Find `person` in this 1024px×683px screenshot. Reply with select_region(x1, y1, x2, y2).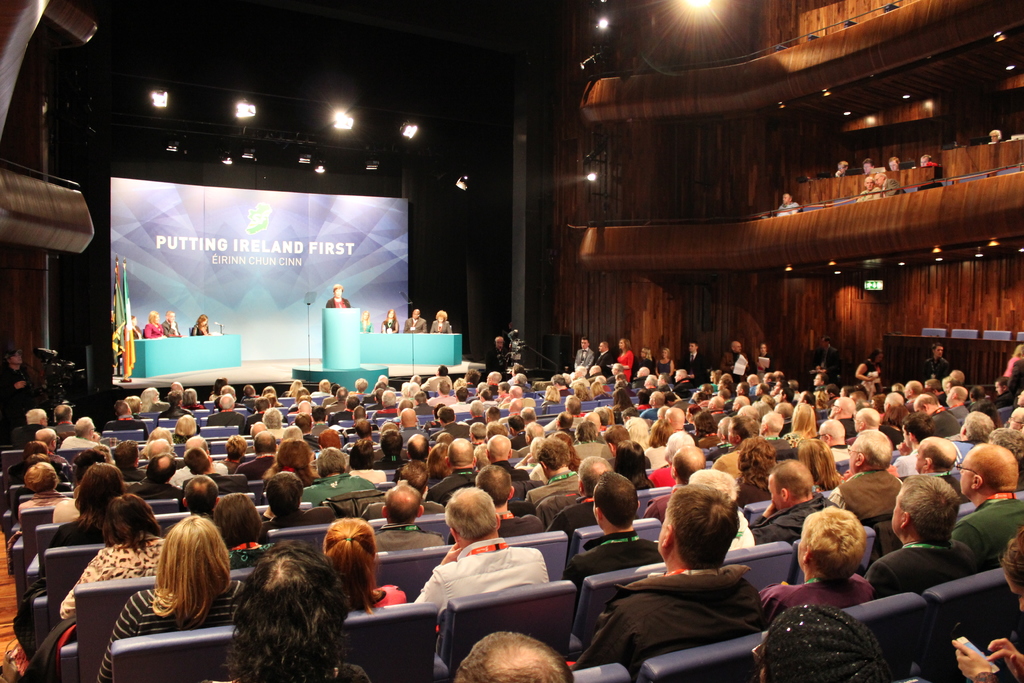
select_region(383, 314, 399, 334).
